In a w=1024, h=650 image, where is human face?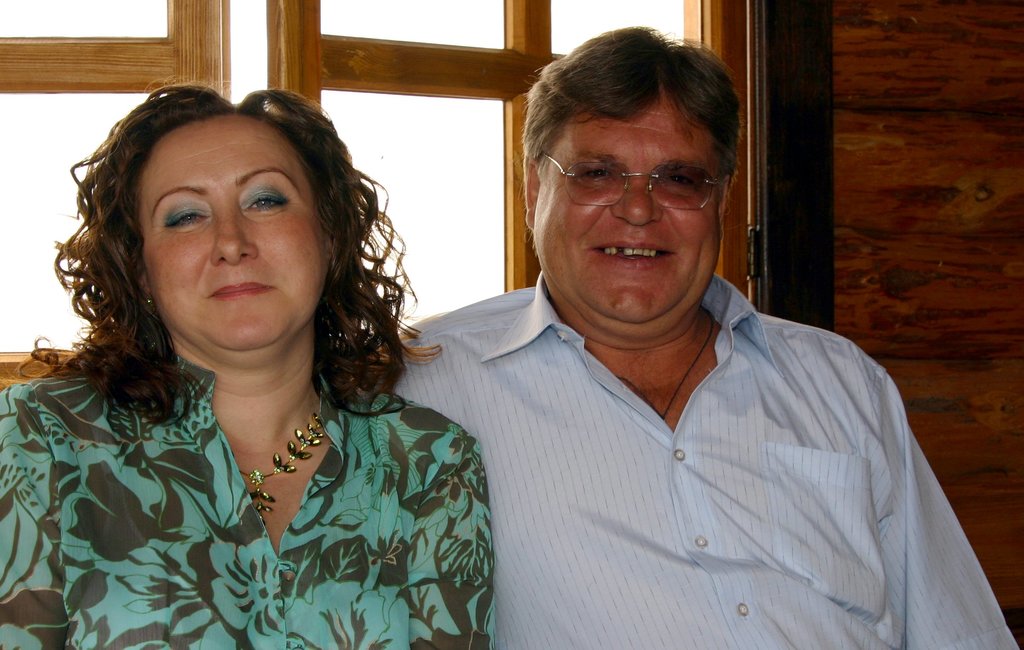
bbox(138, 111, 330, 353).
